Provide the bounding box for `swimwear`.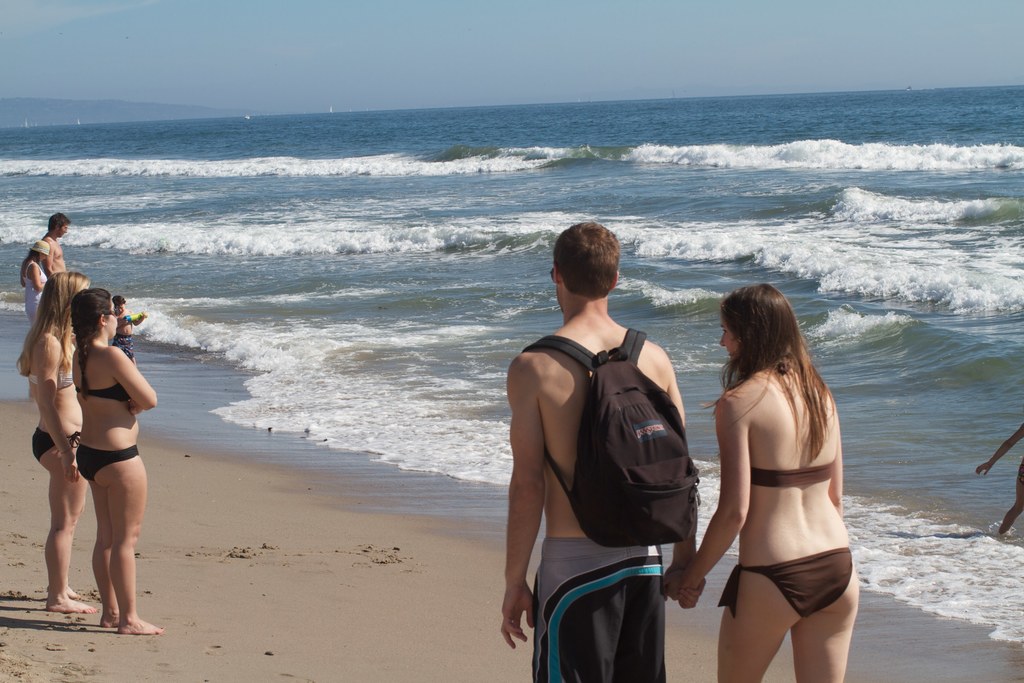
box=[31, 426, 79, 466].
